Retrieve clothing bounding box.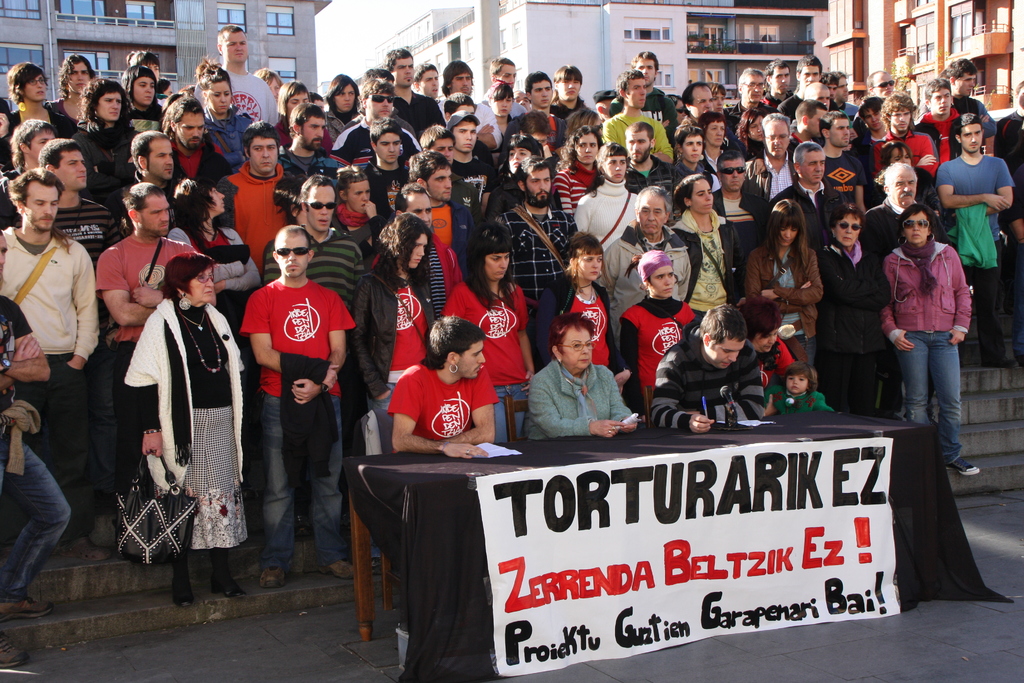
Bounding box: select_region(132, 288, 253, 591).
